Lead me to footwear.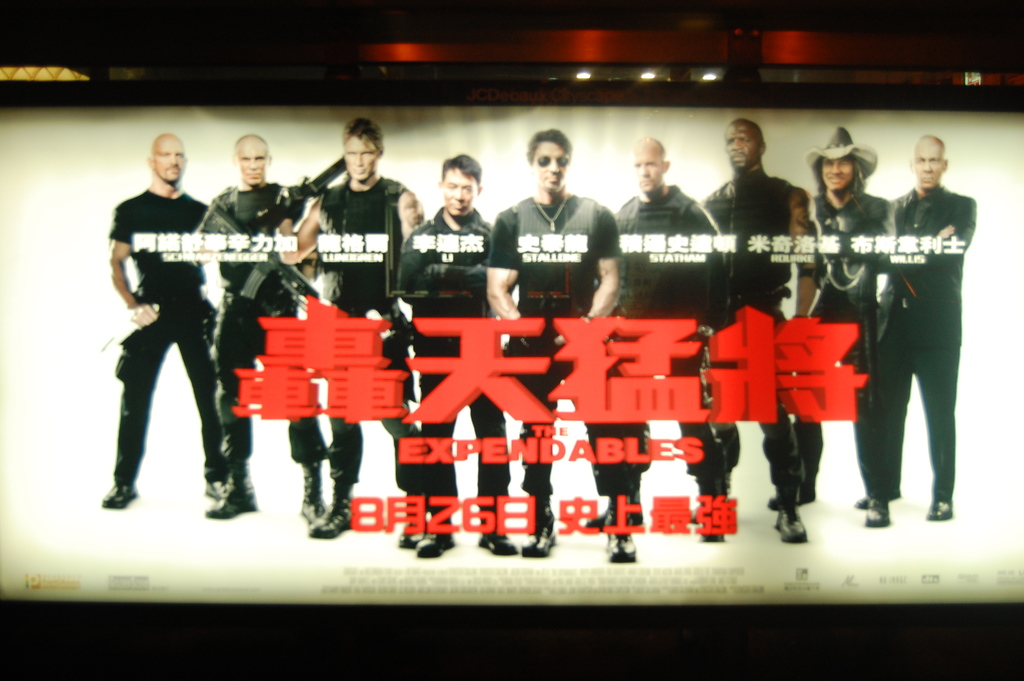
Lead to Rect(414, 513, 456, 555).
